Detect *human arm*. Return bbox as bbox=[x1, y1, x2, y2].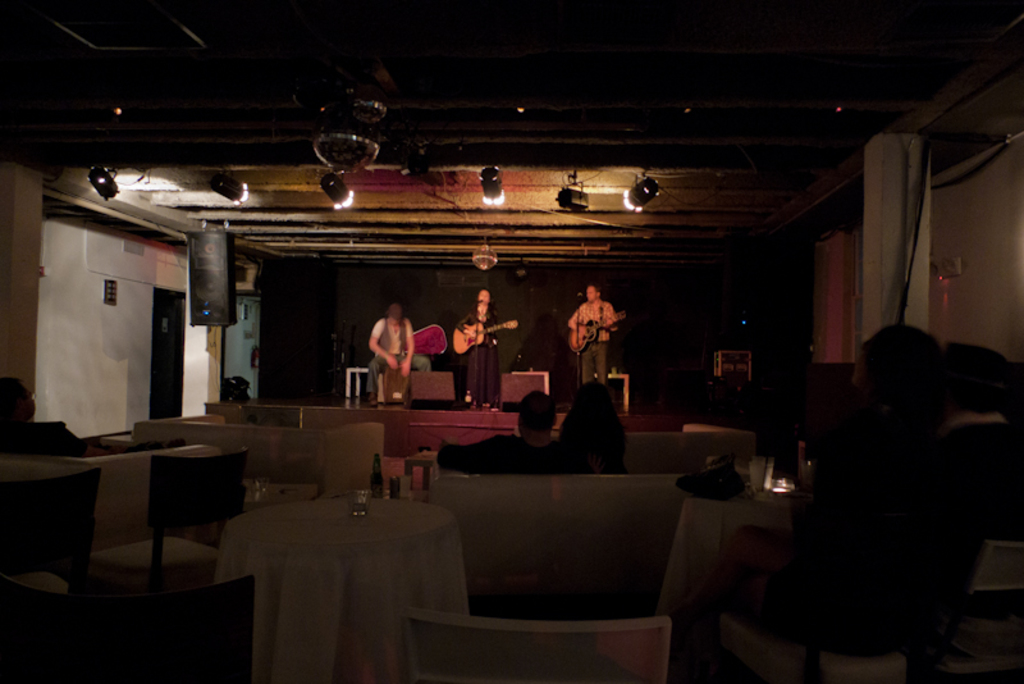
bbox=[484, 315, 507, 345].
